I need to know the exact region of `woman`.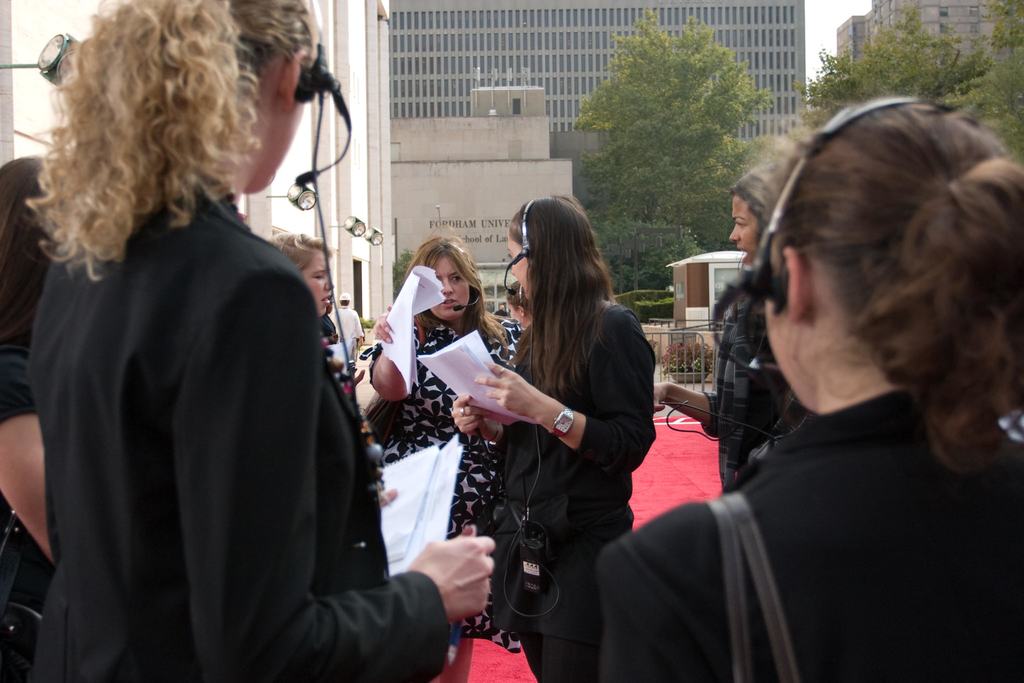
Region: (x1=454, y1=179, x2=671, y2=681).
